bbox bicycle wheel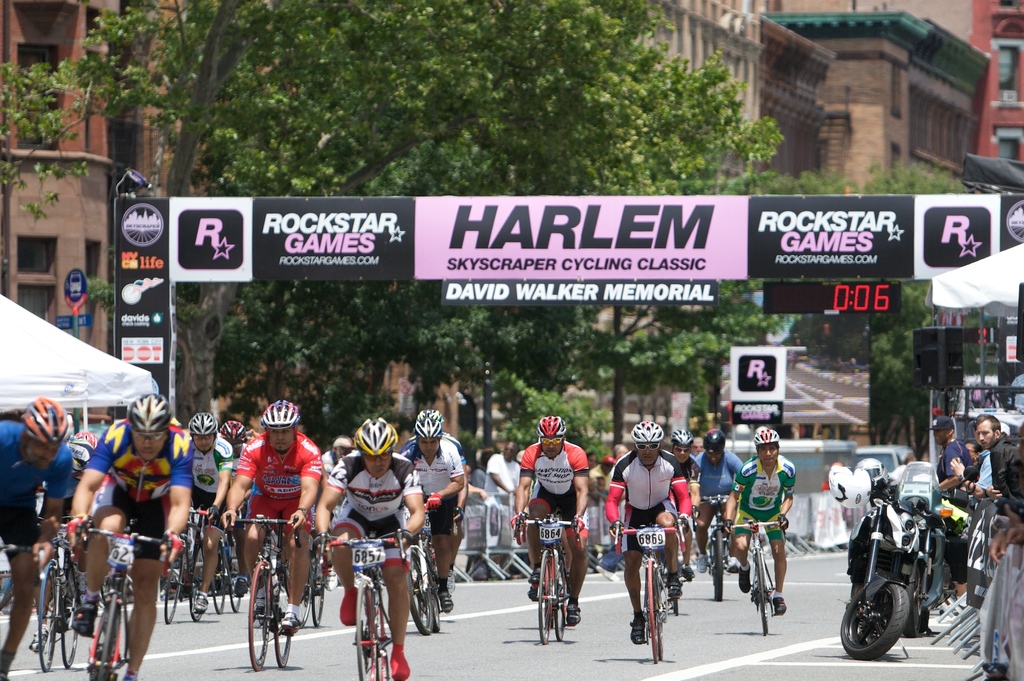
<box>273,607,291,666</box>
